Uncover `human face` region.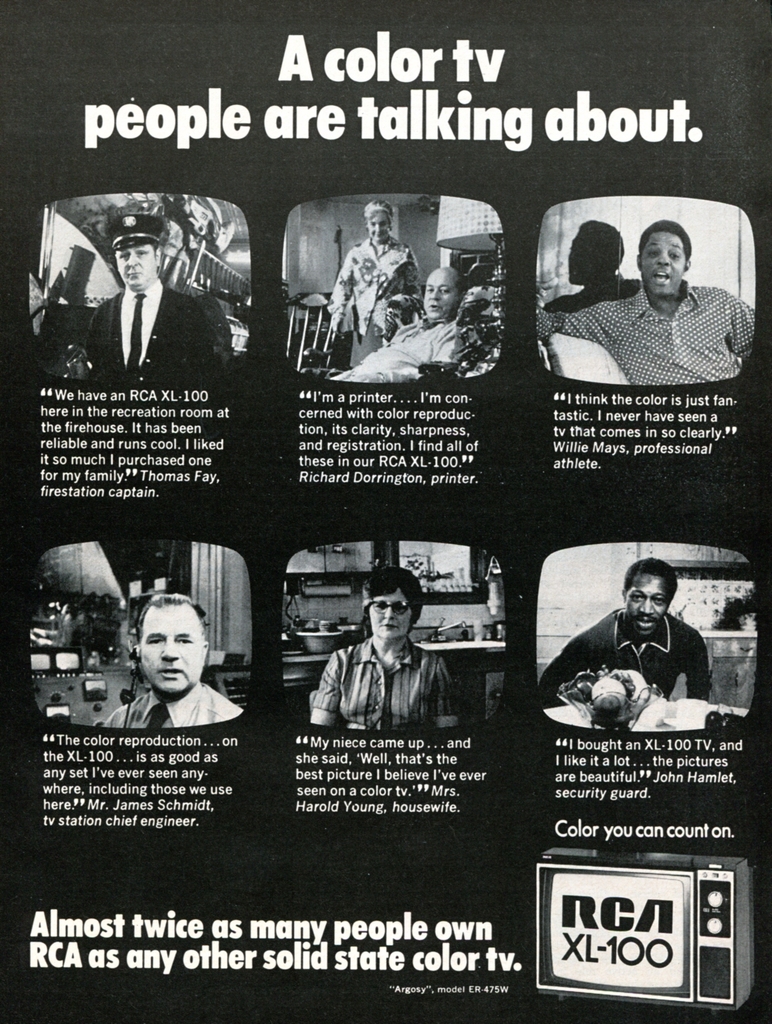
Uncovered: box=[627, 579, 668, 632].
